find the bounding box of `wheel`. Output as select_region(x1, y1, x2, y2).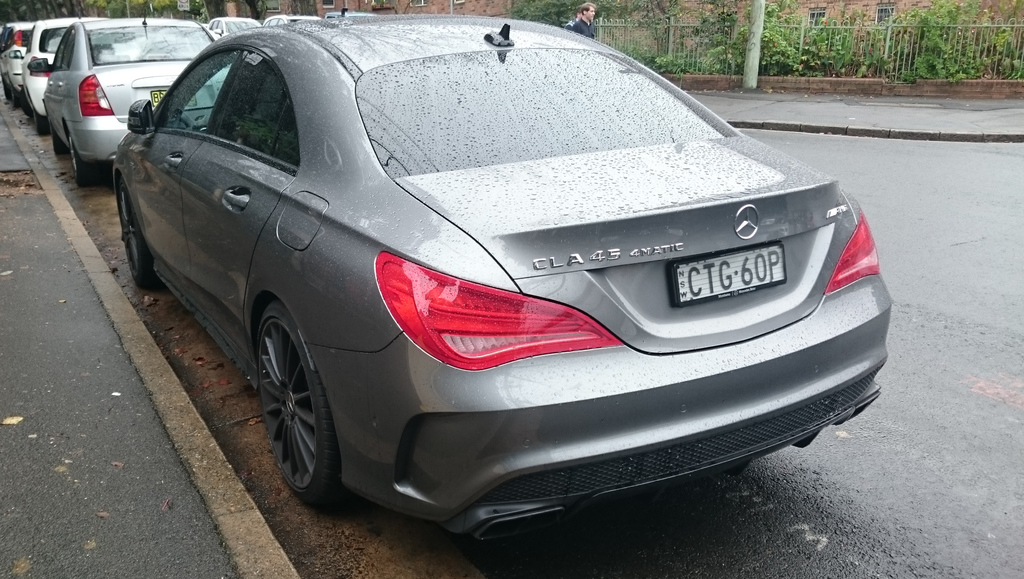
select_region(15, 90, 24, 108).
